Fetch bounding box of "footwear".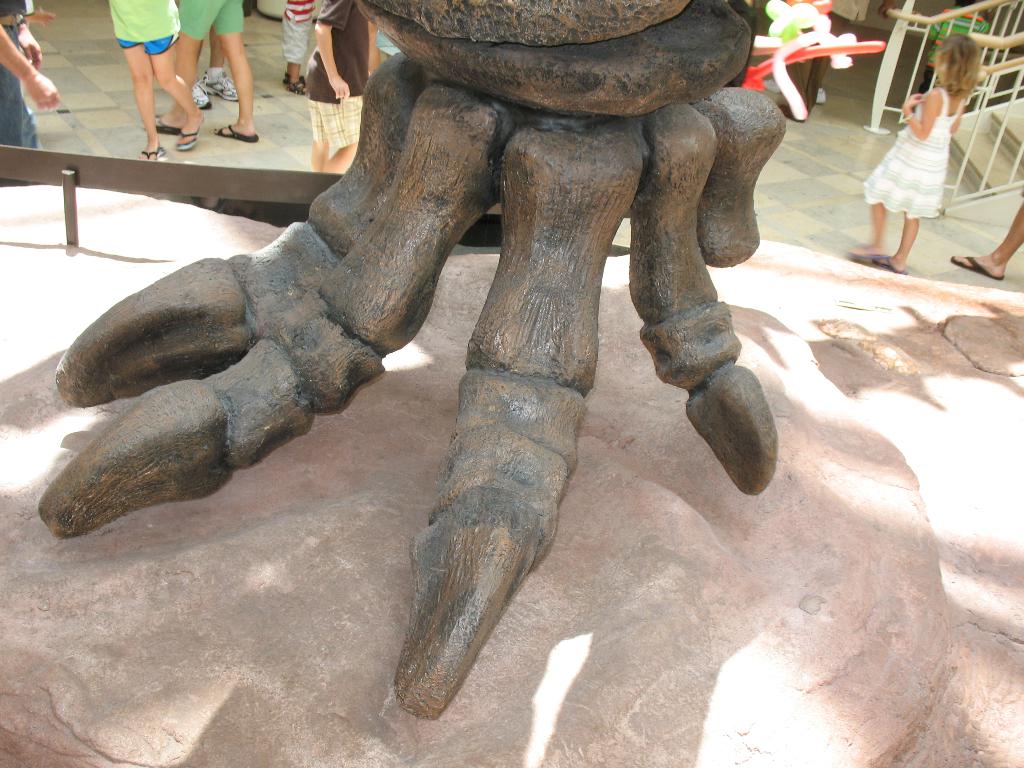
Bbox: 157,113,185,135.
